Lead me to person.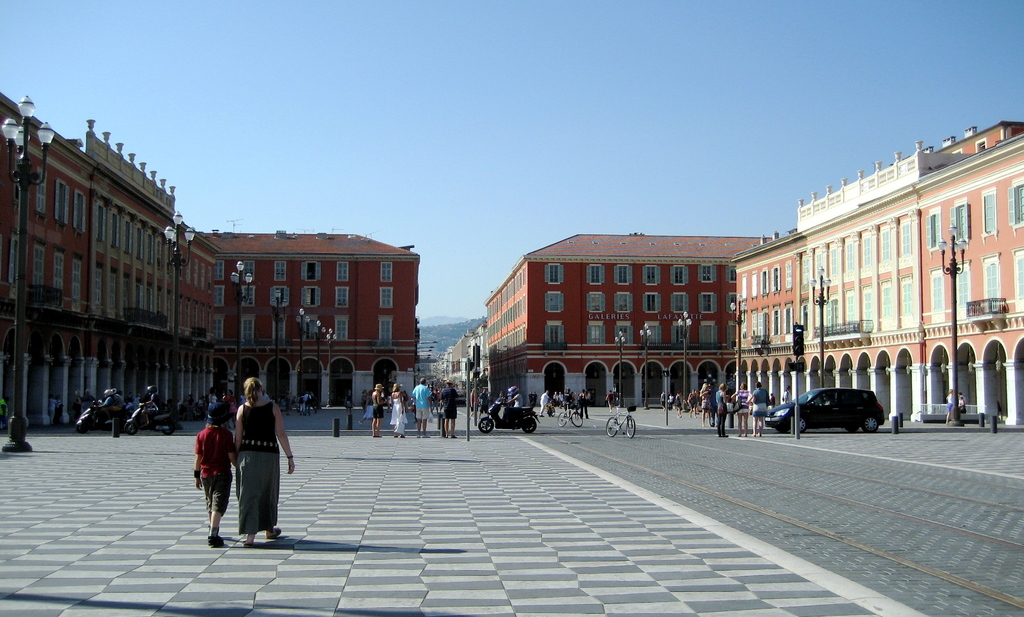
Lead to rect(389, 383, 408, 438).
